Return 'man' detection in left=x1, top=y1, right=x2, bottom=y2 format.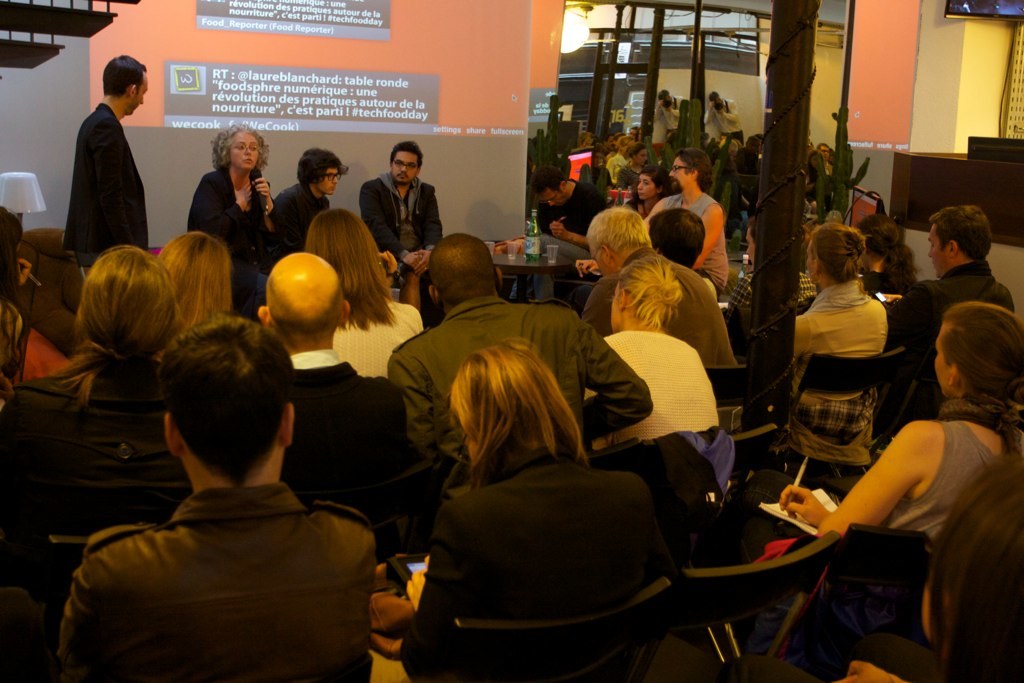
left=387, top=232, right=654, bottom=510.
